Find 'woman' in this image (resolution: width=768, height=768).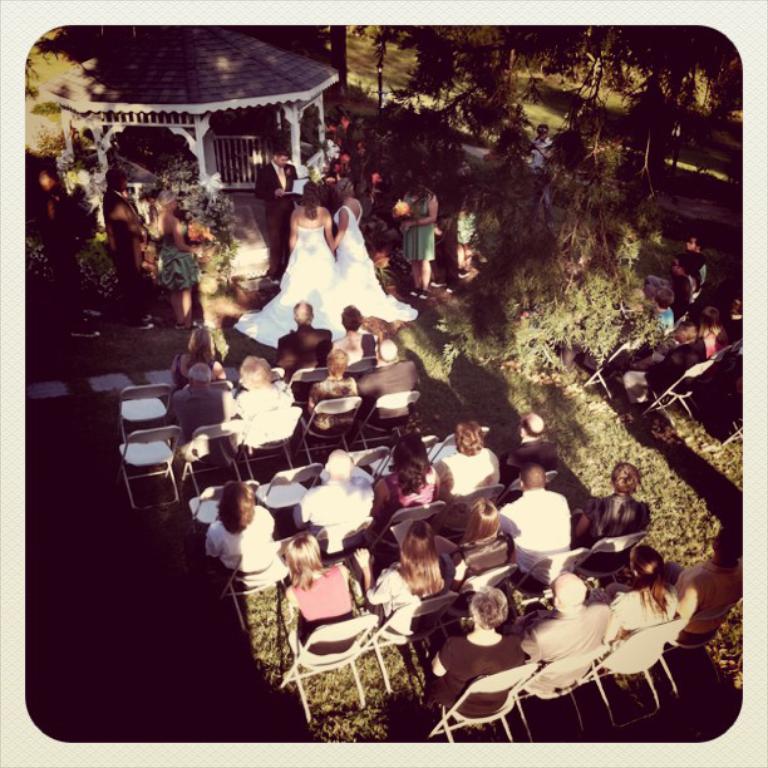
<bbox>333, 173, 418, 335</bbox>.
